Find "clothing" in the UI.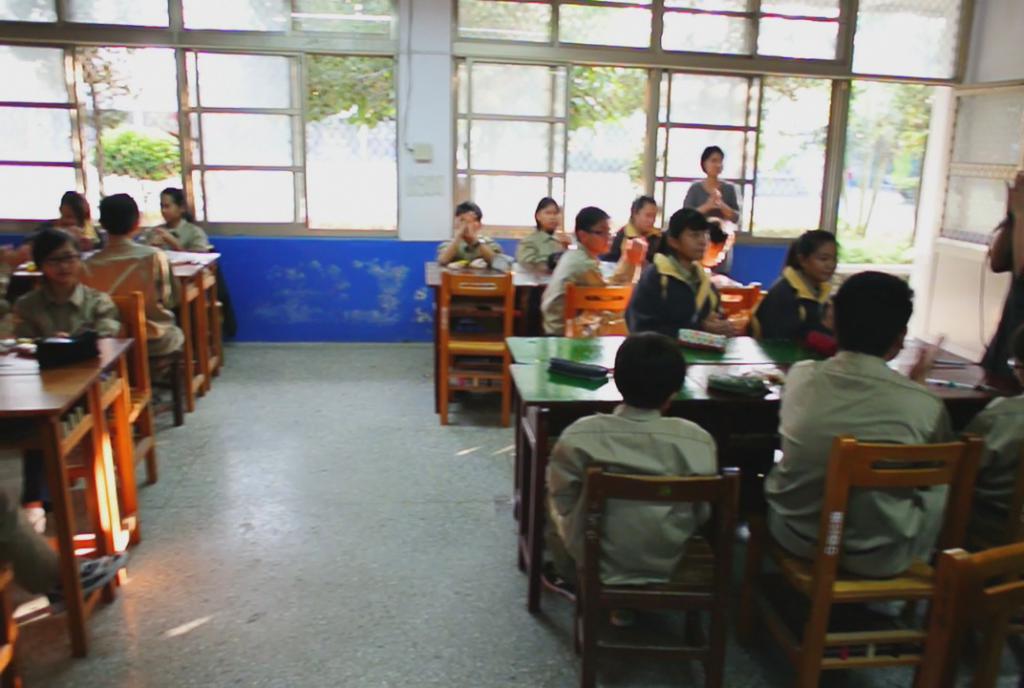
UI element at box=[38, 219, 115, 256].
